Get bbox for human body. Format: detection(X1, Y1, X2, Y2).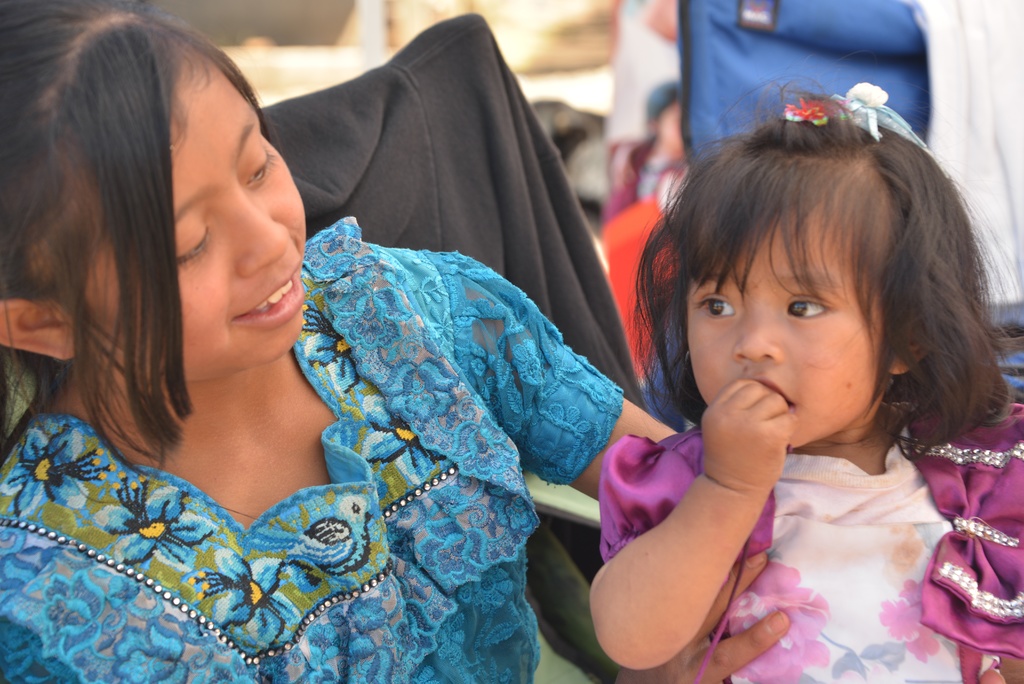
detection(586, 76, 1023, 683).
